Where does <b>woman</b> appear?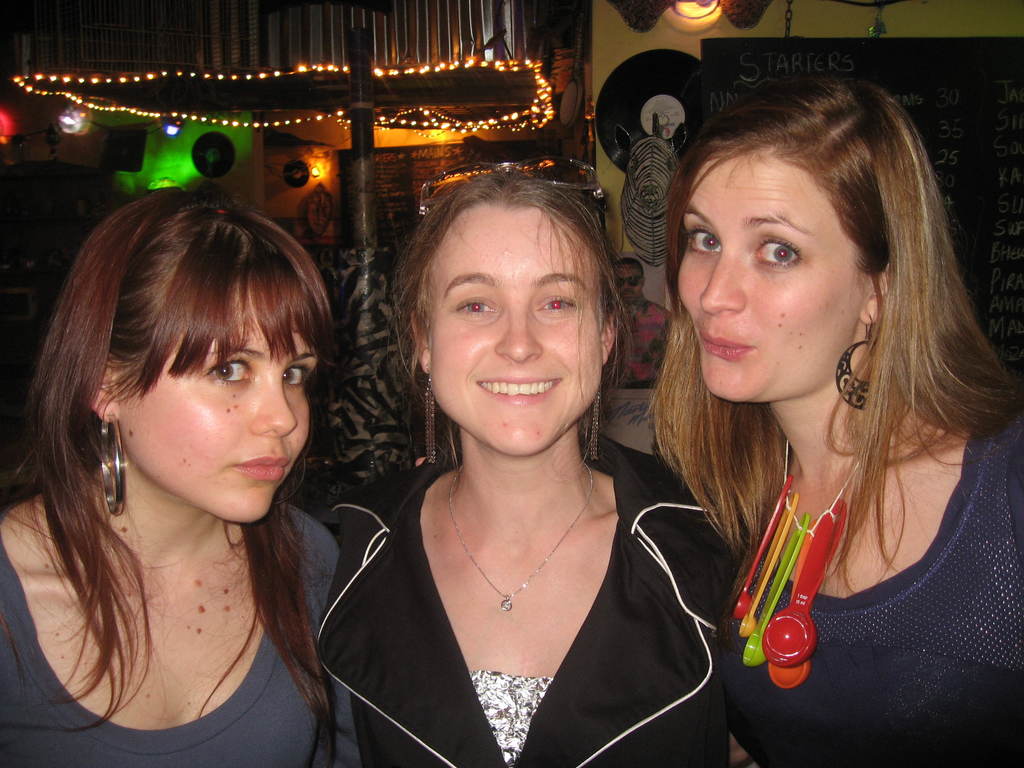
Appears at l=0, t=184, r=363, b=767.
